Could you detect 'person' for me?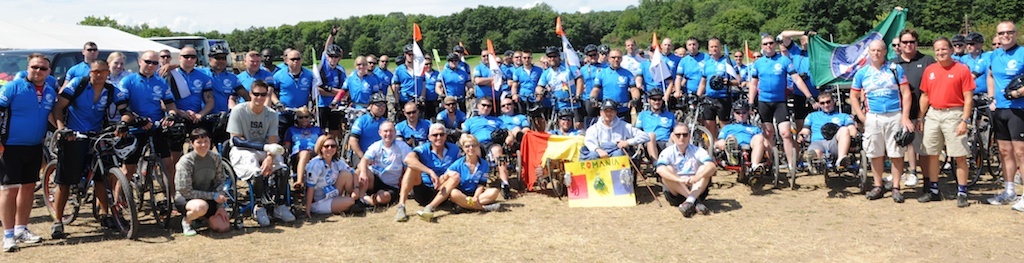
Detection result: 346/97/388/152.
